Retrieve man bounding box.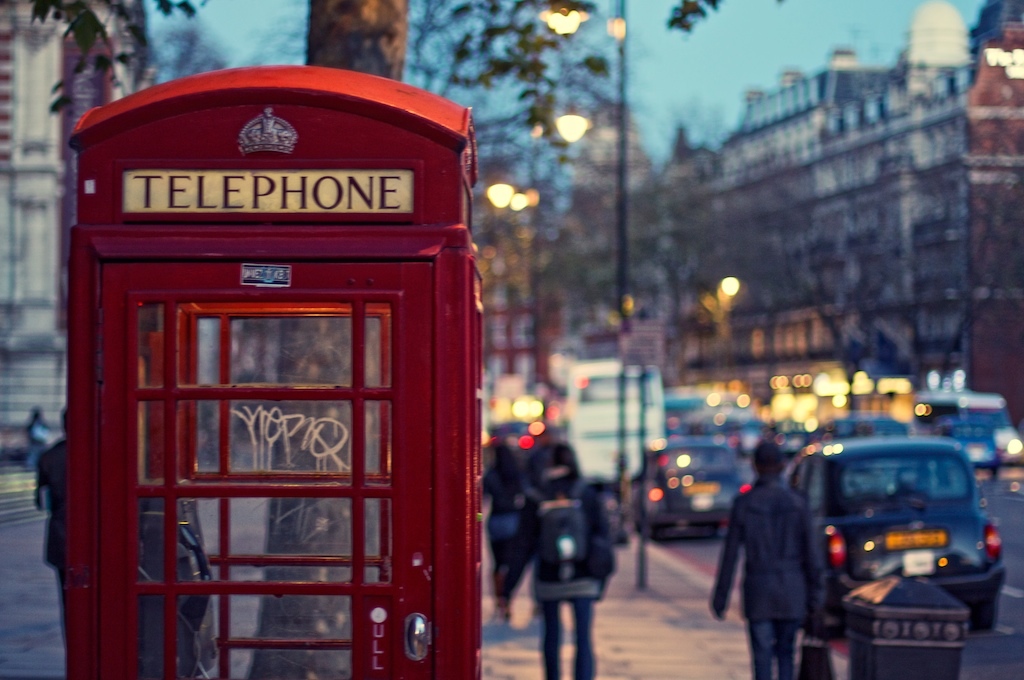
Bounding box: [x1=35, y1=398, x2=70, y2=659].
